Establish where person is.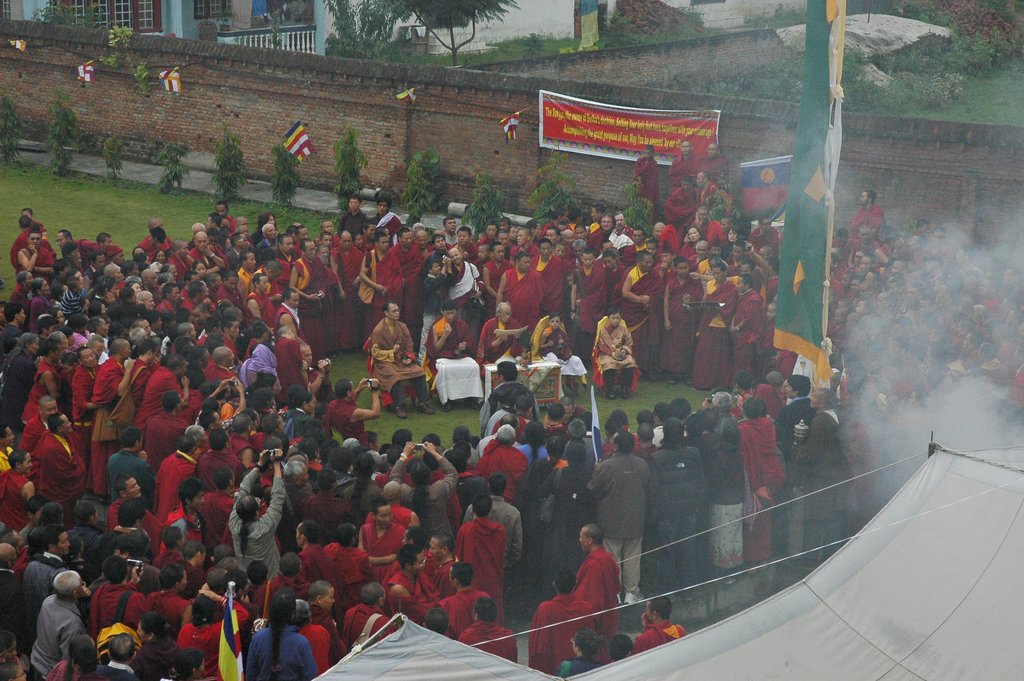
Established at bbox=[211, 379, 243, 429].
